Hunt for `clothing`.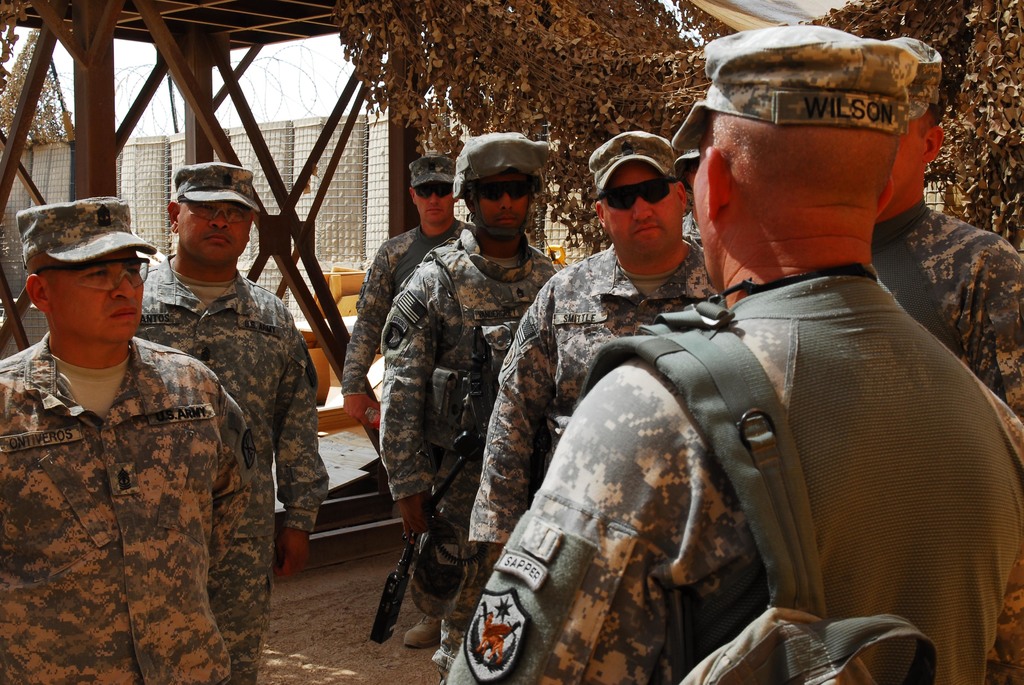
Hunted down at select_region(451, 267, 1023, 684).
